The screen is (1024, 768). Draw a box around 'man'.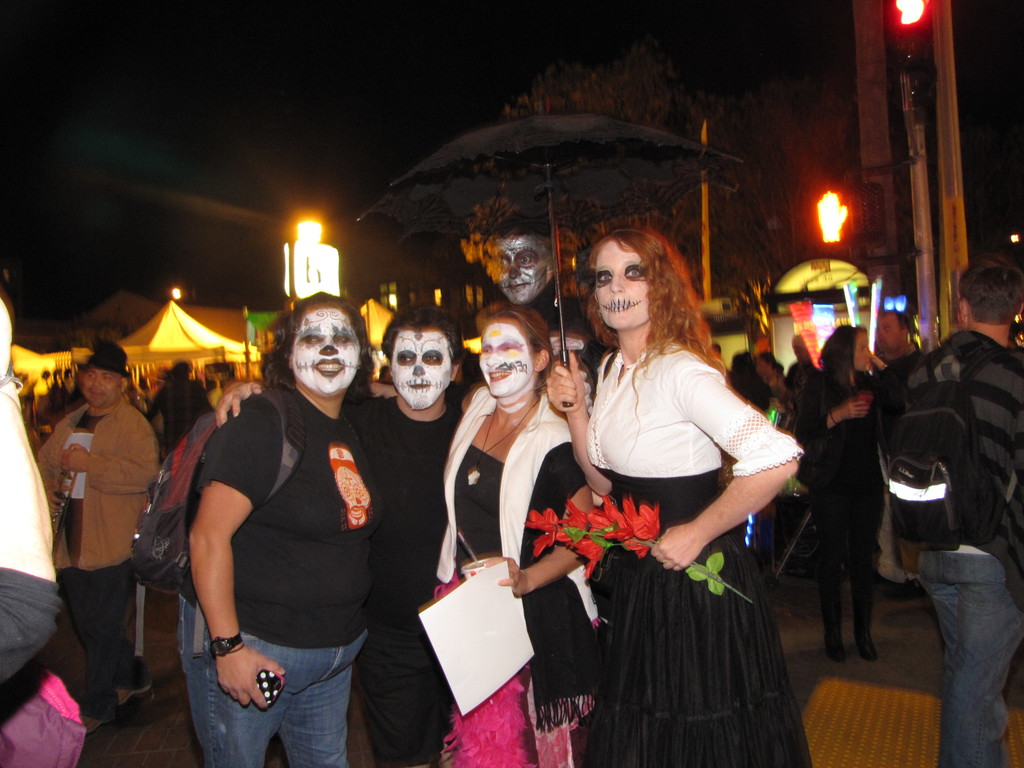
[903,255,1023,767].
